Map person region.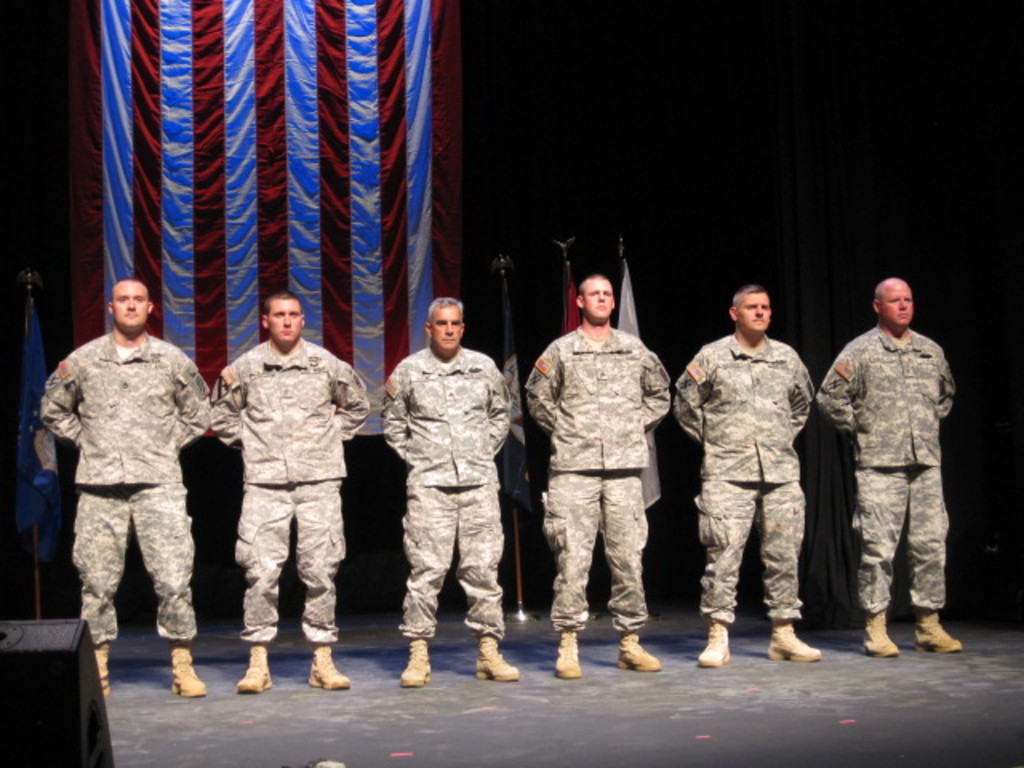
Mapped to 214/288/374/701.
